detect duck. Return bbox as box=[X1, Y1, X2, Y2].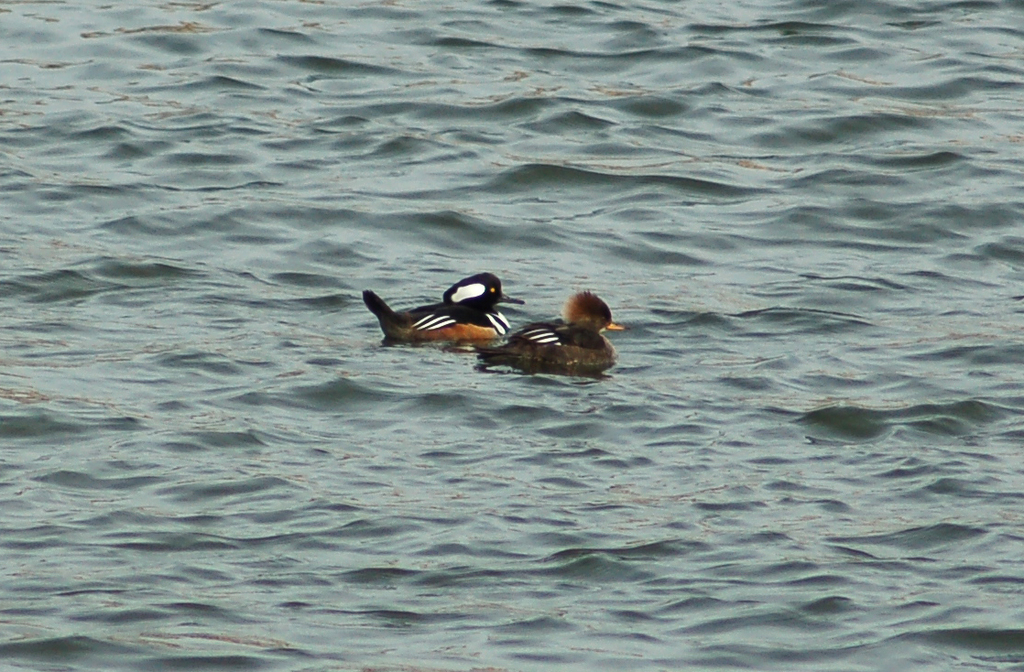
box=[471, 289, 633, 368].
